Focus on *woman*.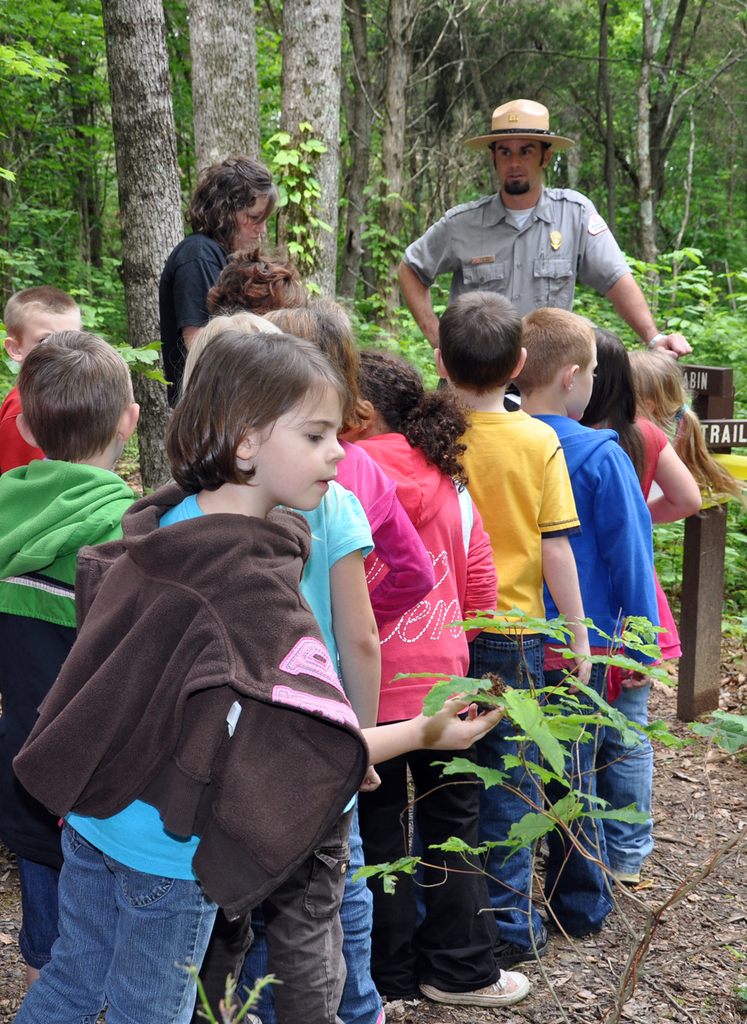
Focused at 38:306:427:1001.
